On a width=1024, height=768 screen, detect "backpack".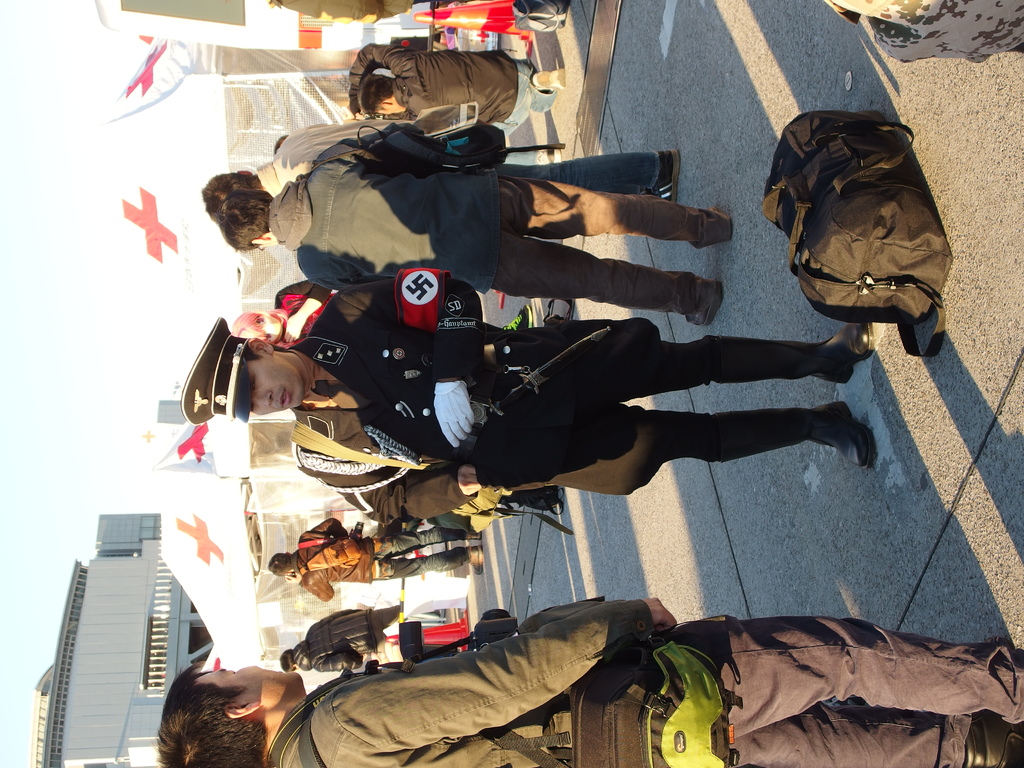
<bbox>769, 96, 954, 317</bbox>.
